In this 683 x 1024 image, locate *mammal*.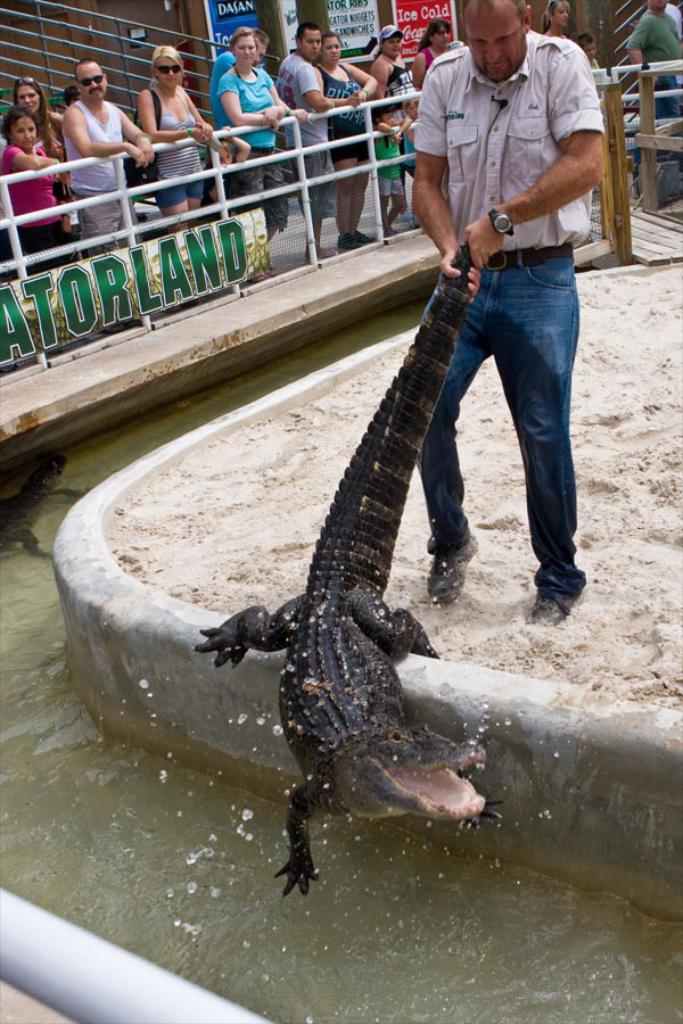
Bounding box: x1=201 y1=123 x2=252 y2=222.
